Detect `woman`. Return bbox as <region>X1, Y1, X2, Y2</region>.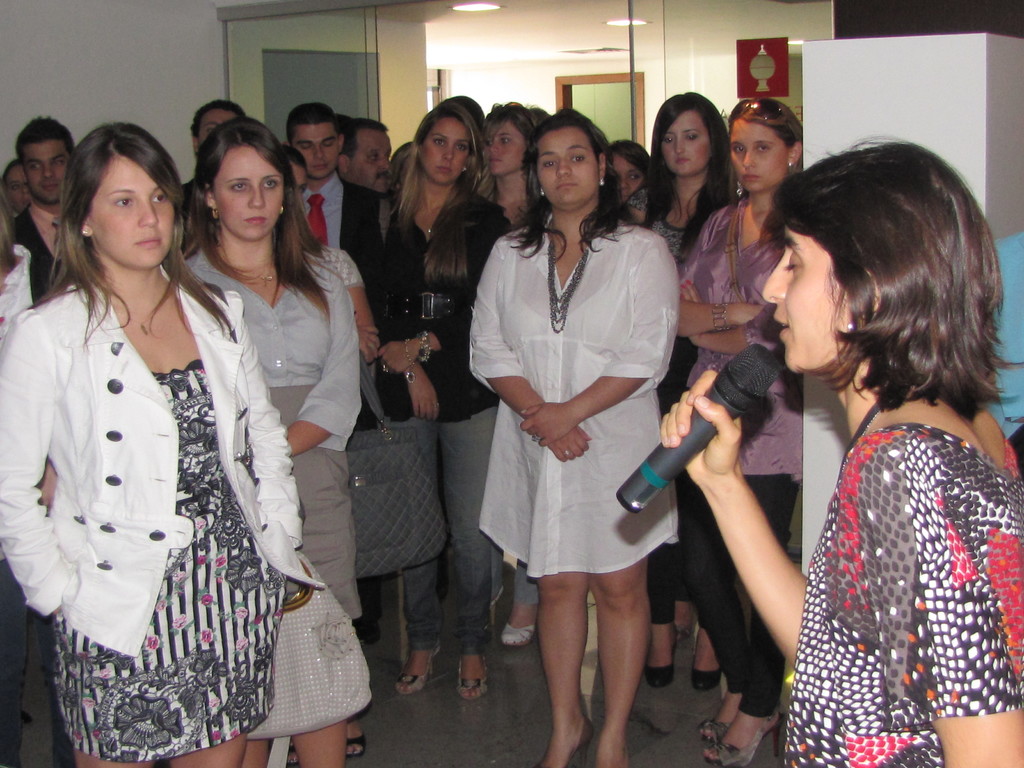
<region>380, 94, 516, 704</region>.
